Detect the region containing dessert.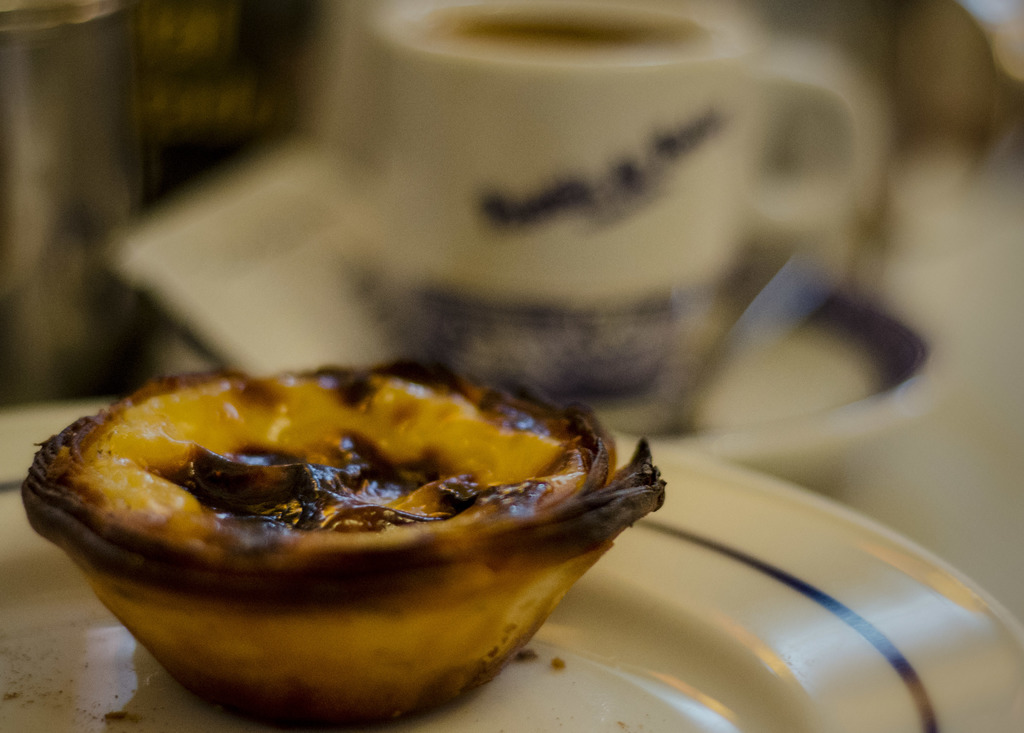
box(68, 351, 653, 705).
